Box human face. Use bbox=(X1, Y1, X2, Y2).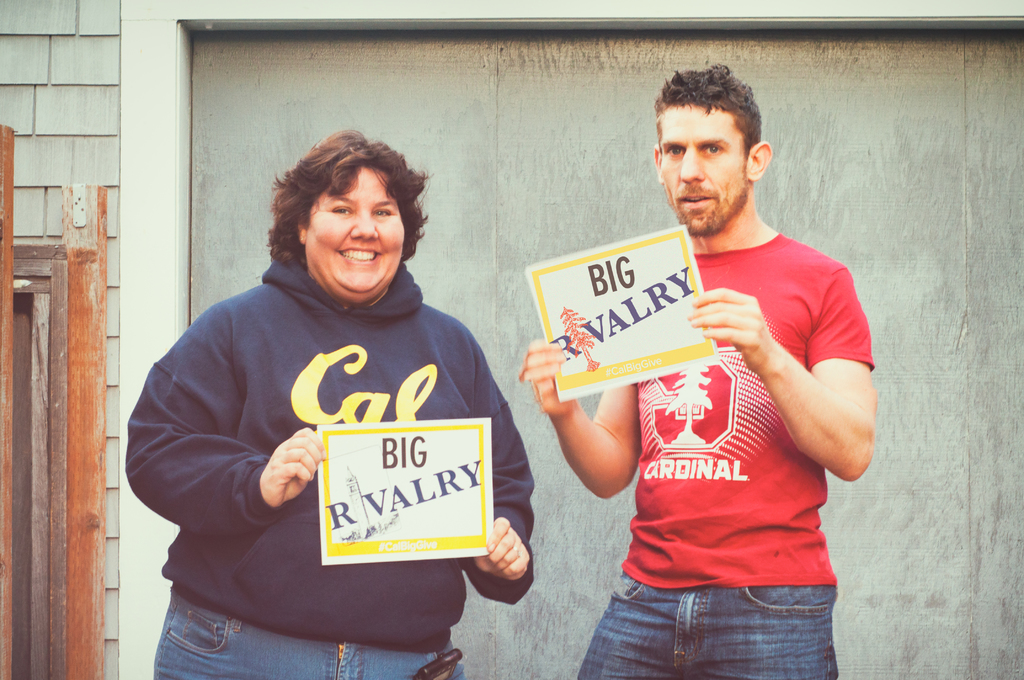
bbox=(301, 173, 406, 296).
